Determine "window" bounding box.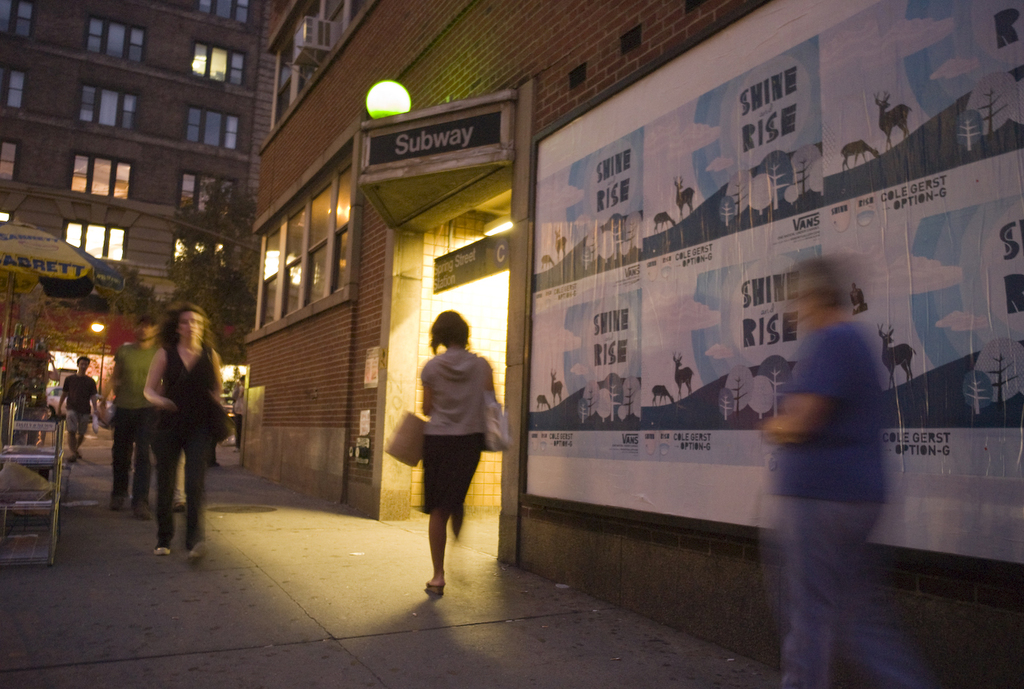
Determined: [0,0,32,43].
